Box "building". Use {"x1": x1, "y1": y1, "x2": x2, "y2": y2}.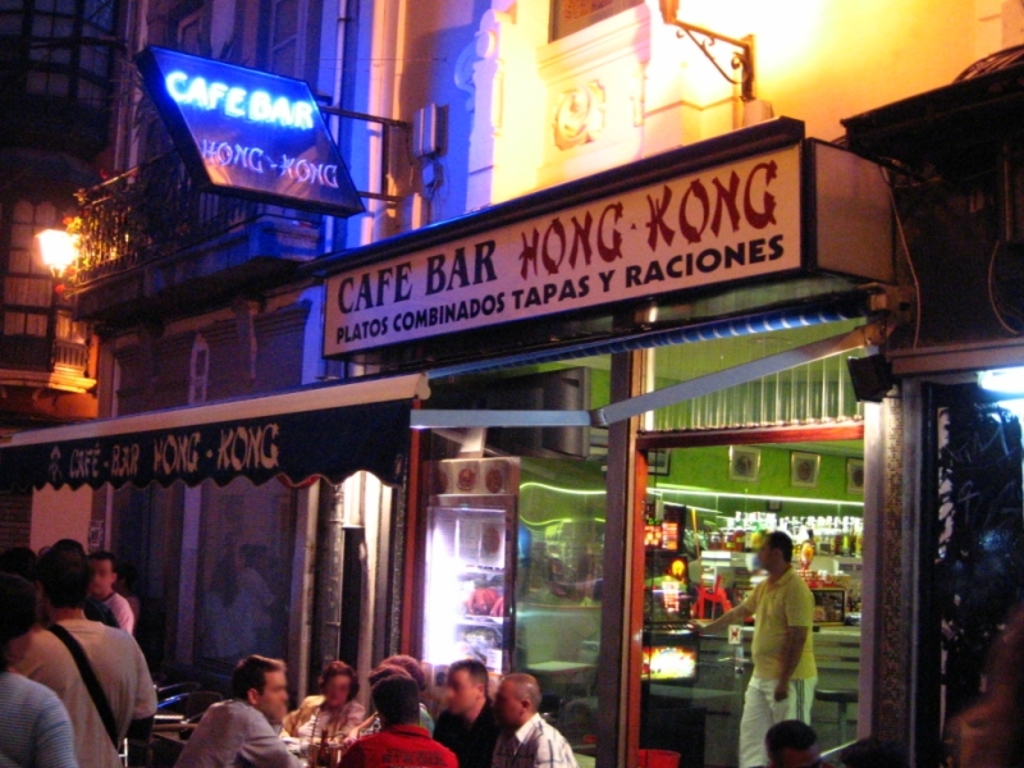
{"x1": 315, "y1": 0, "x2": 1023, "y2": 767}.
